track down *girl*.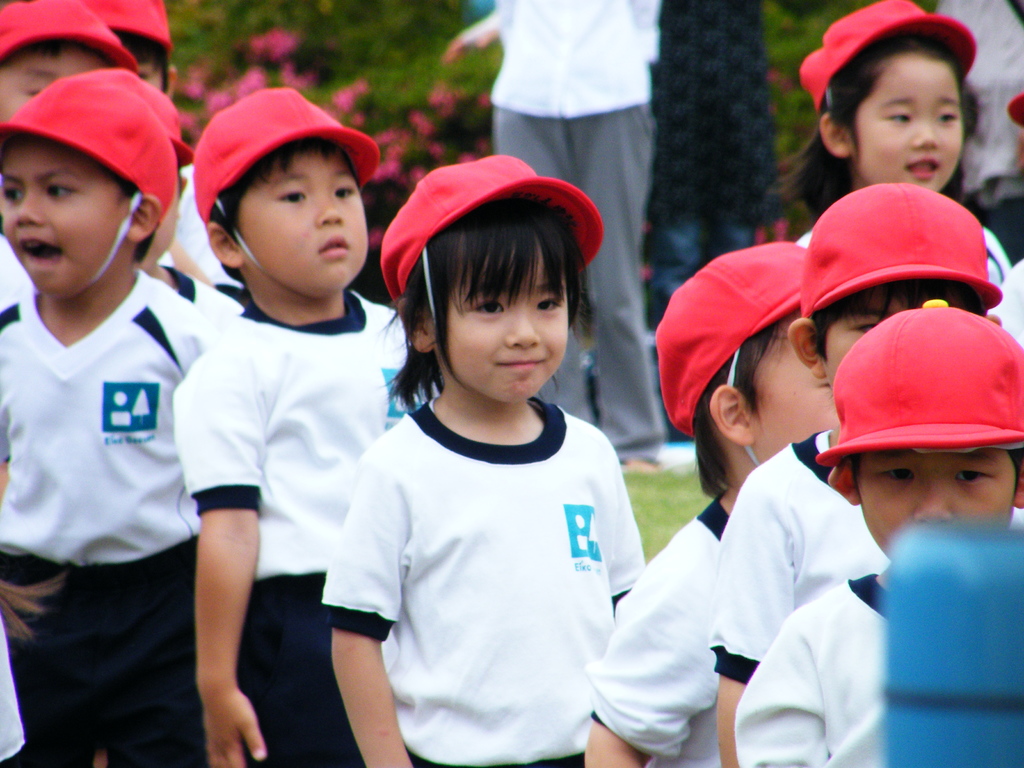
Tracked to pyautogui.locateOnScreen(317, 154, 643, 767).
